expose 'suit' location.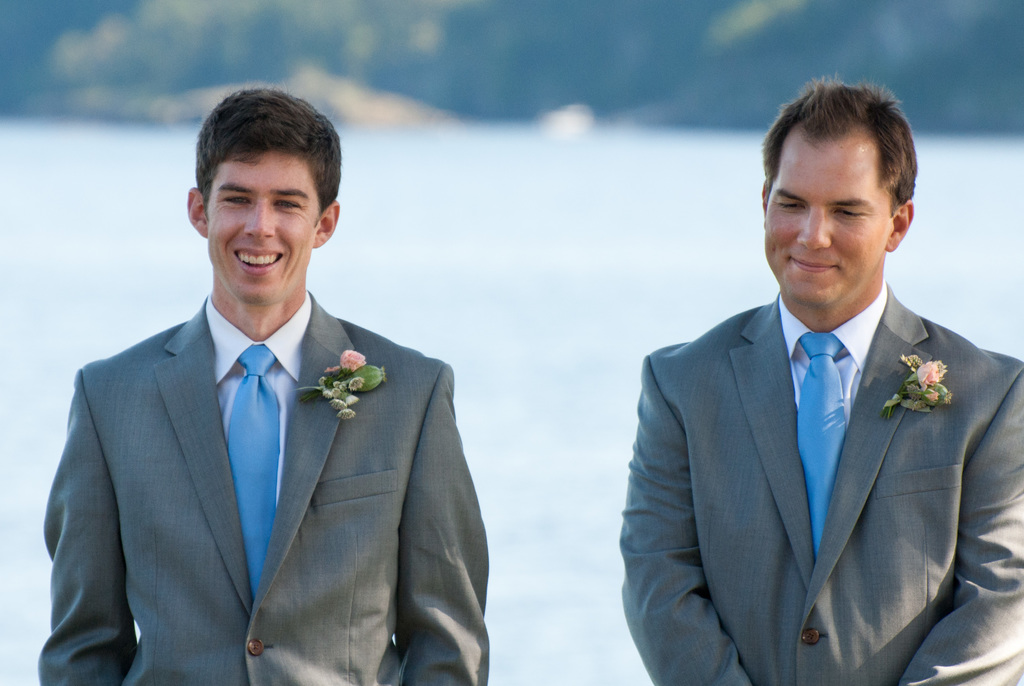
Exposed at 614, 286, 1023, 685.
